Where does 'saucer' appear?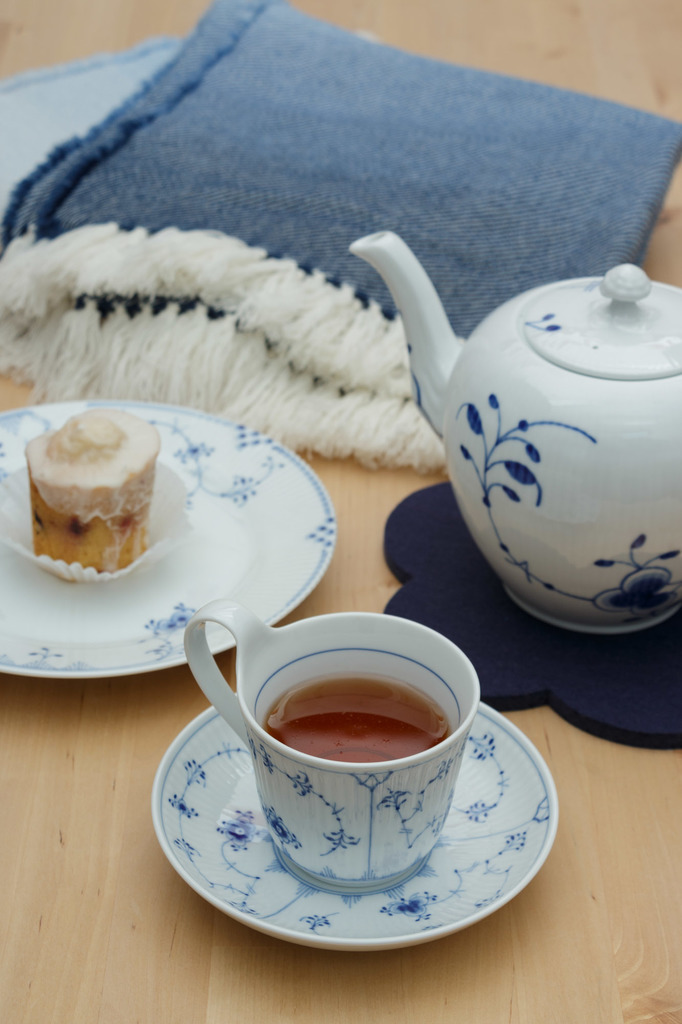
Appears at crop(154, 698, 561, 952).
